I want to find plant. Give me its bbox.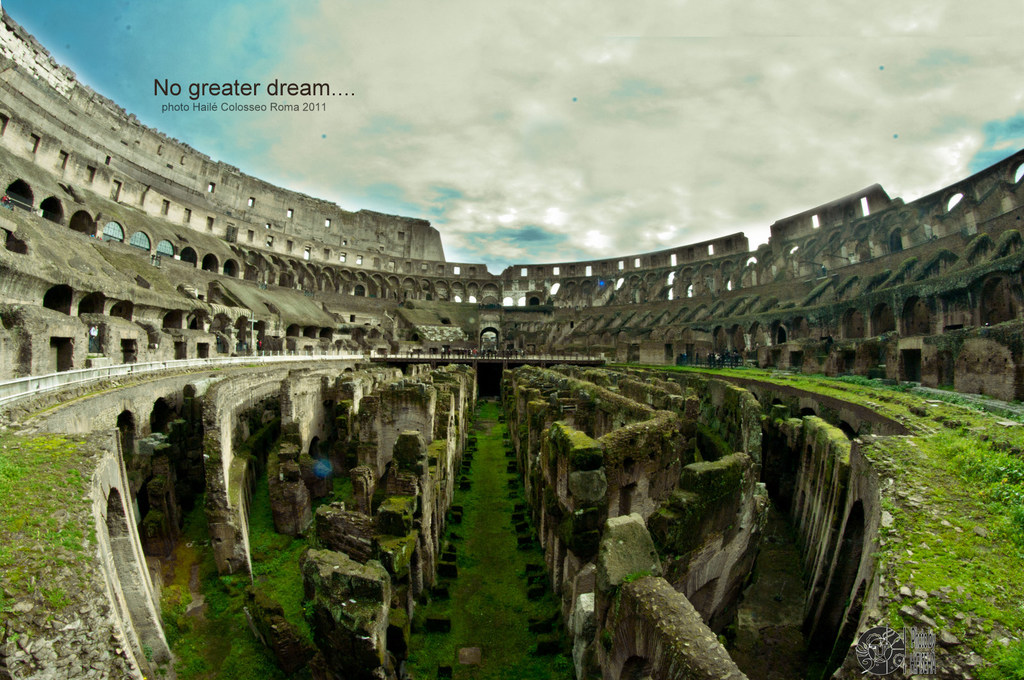
bbox=(518, 362, 532, 370).
